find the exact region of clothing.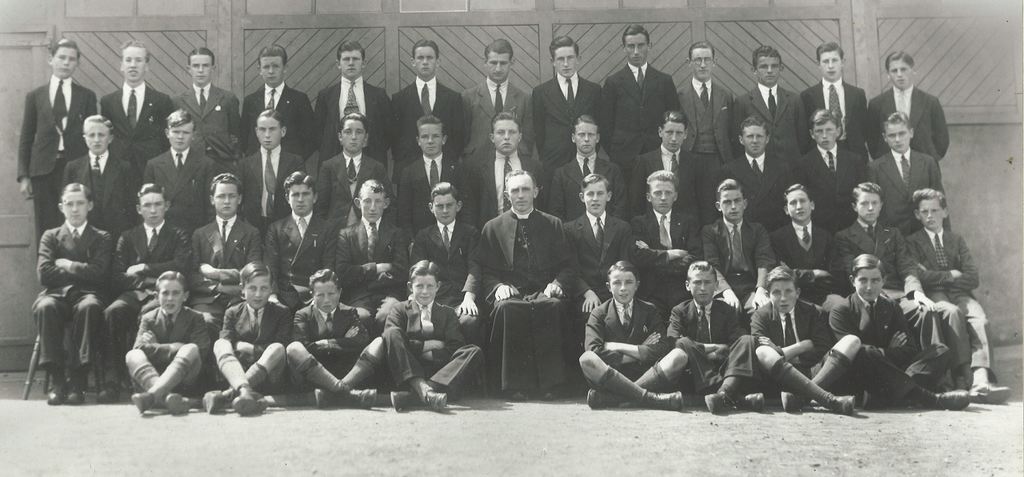
Exact region: 461:72:534:156.
